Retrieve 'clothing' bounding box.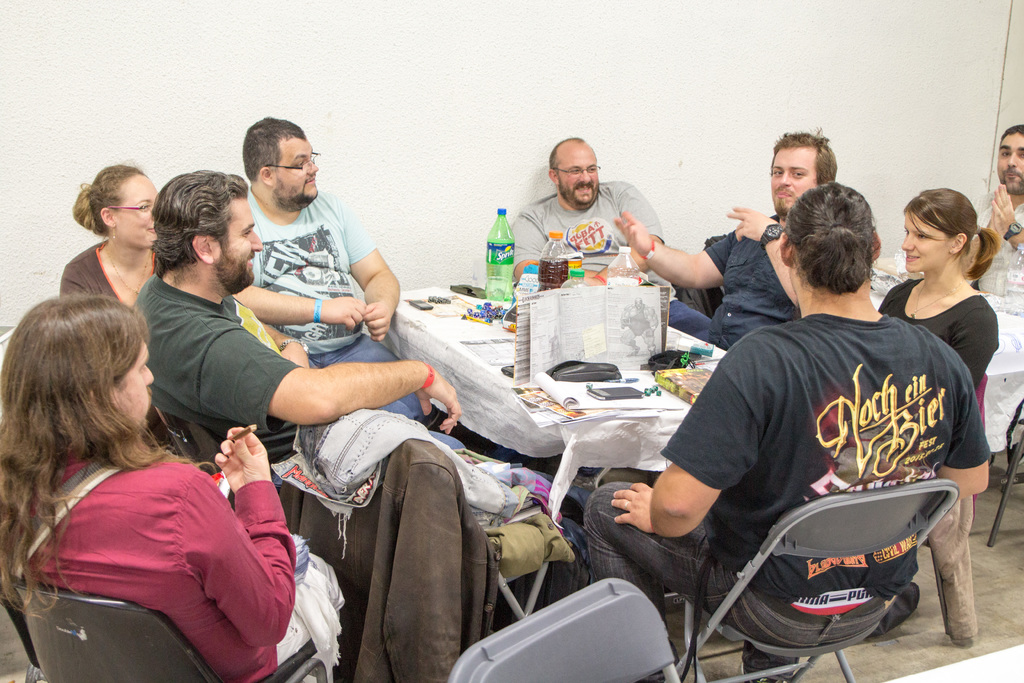
Bounding box: (228,199,387,352).
